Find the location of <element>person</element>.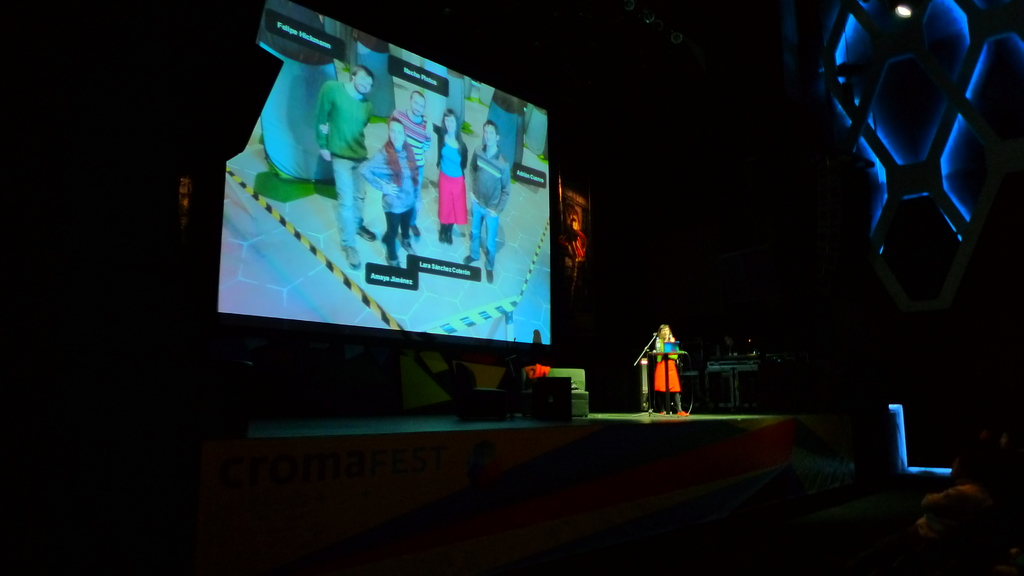
Location: (912,431,1023,559).
